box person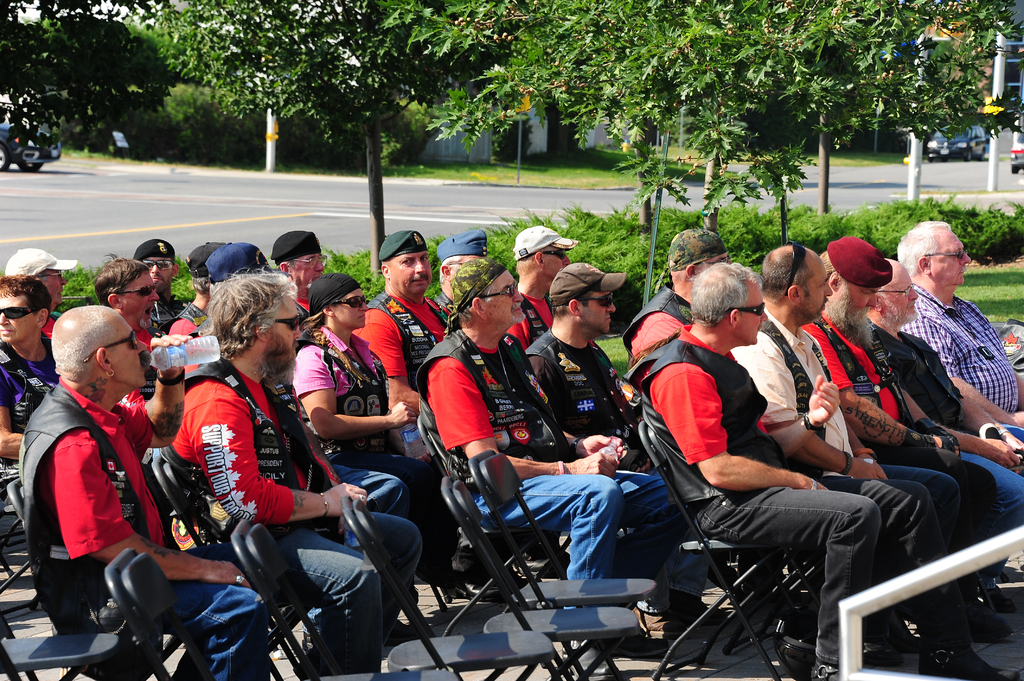
pyautogui.locateOnScreen(863, 257, 1023, 582)
